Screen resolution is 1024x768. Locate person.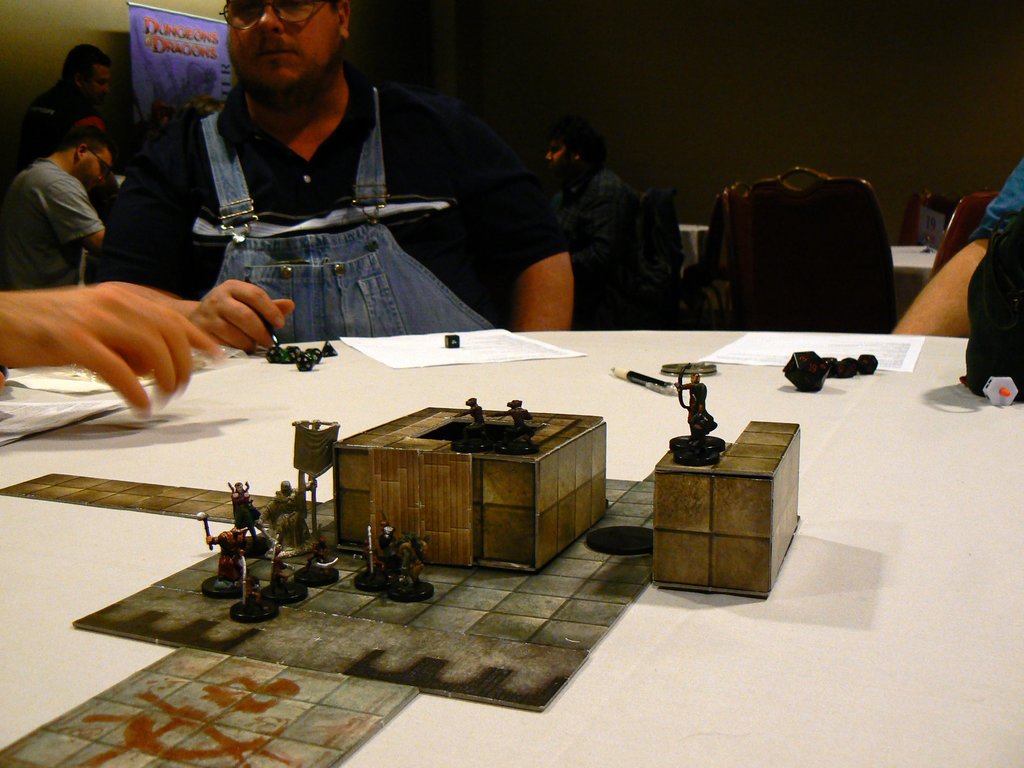
(x1=0, y1=124, x2=115, y2=288).
